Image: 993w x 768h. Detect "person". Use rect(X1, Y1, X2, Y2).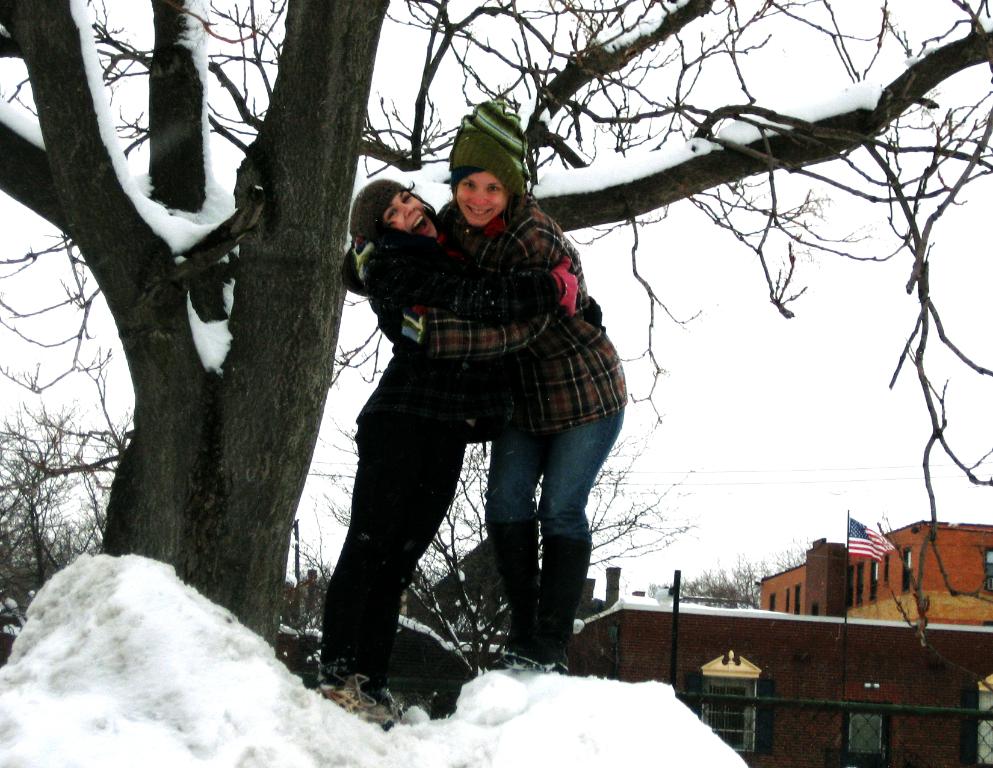
rect(436, 97, 625, 671).
